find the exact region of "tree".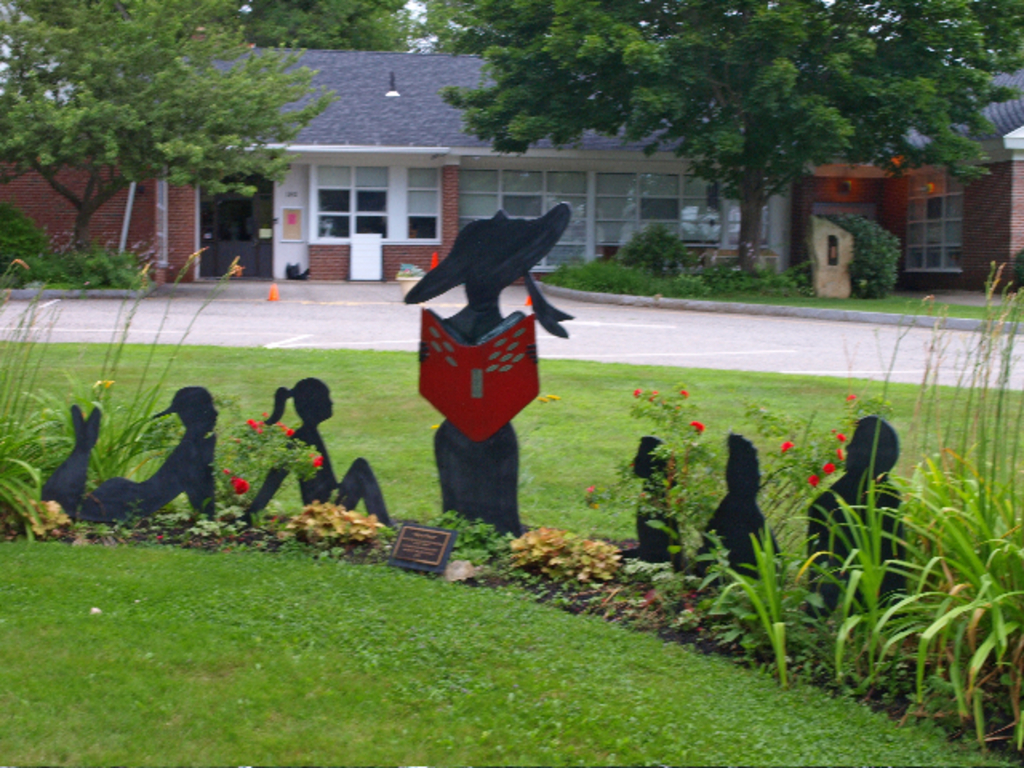
Exact region: region(232, 0, 418, 75).
